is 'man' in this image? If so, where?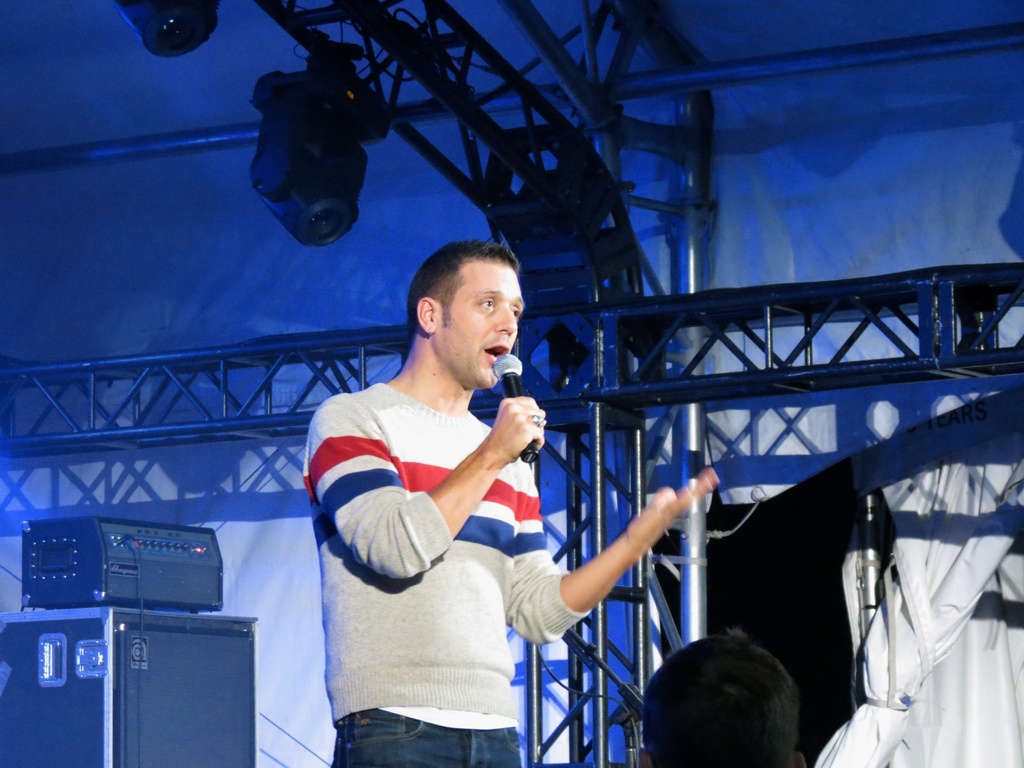
Yes, at crop(333, 243, 684, 748).
